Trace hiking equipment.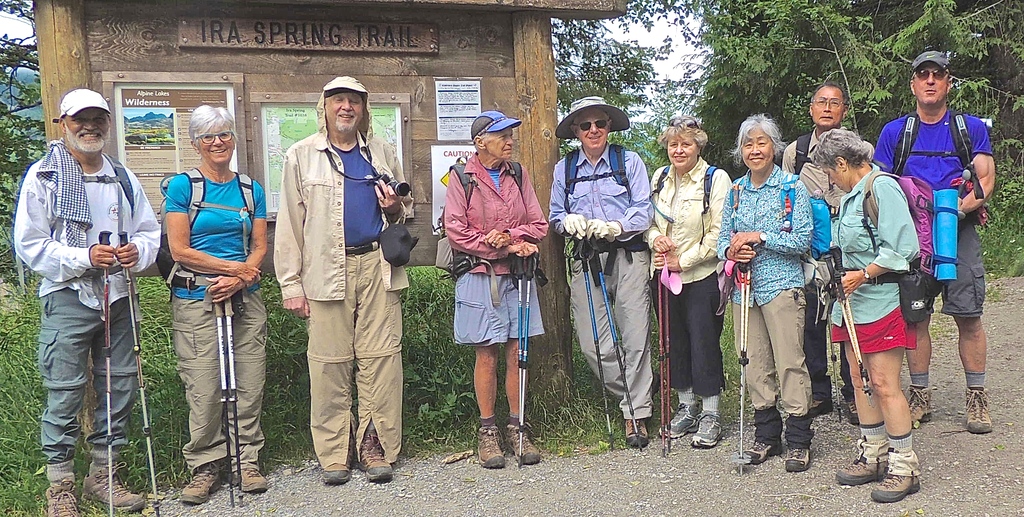
Traced to box(732, 262, 753, 489).
